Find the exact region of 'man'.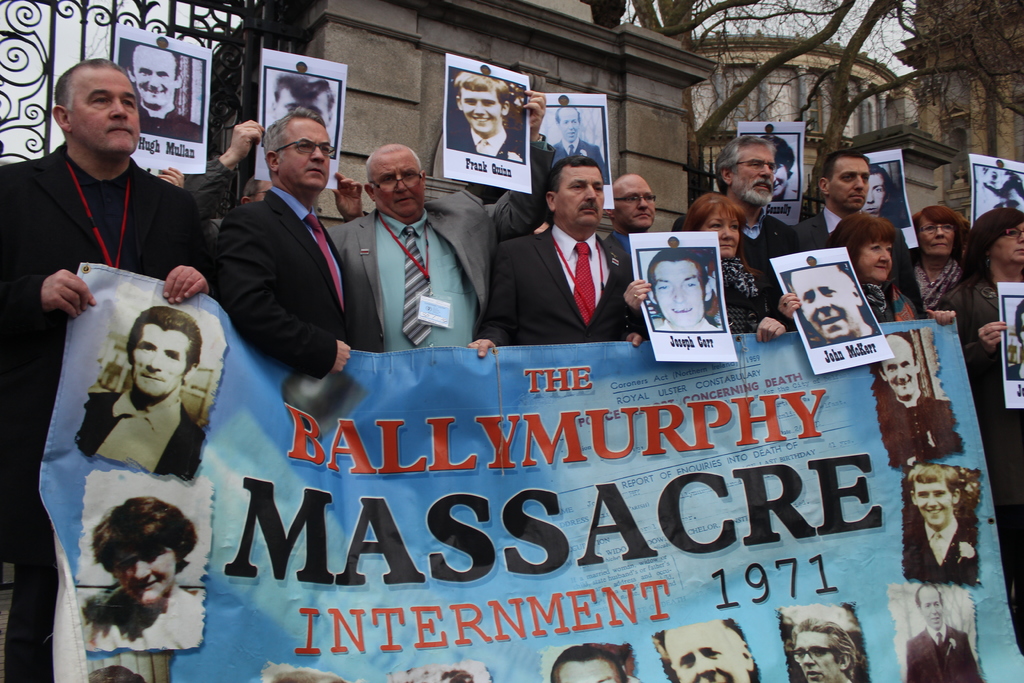
Exact region: (x1=904, y1=462, x2=977, y2=570).
